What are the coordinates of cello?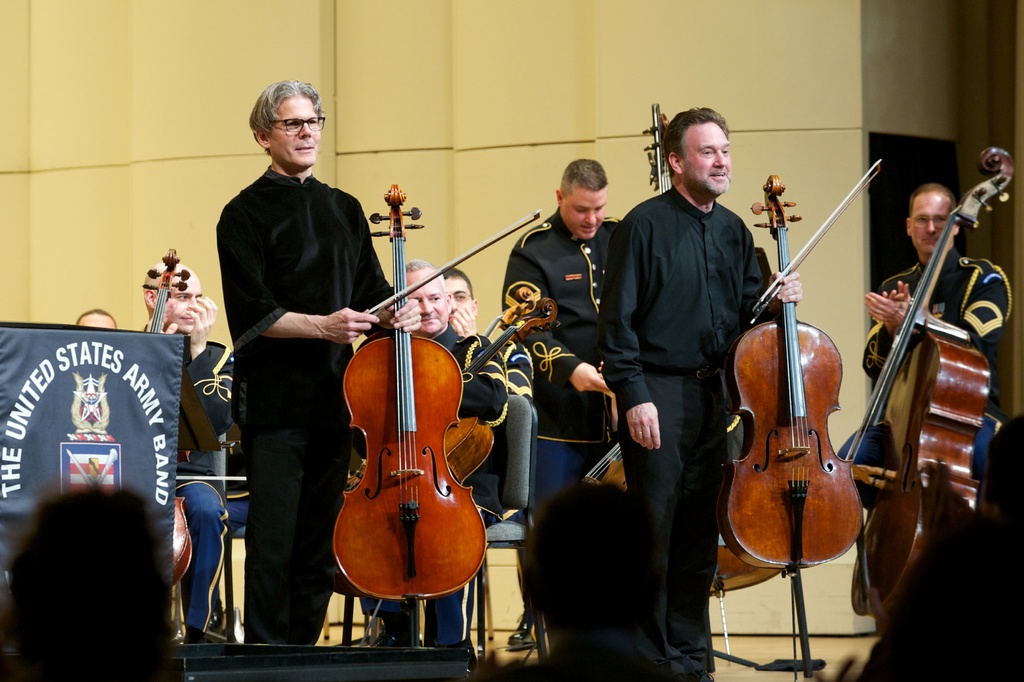
324 182 540 649.
